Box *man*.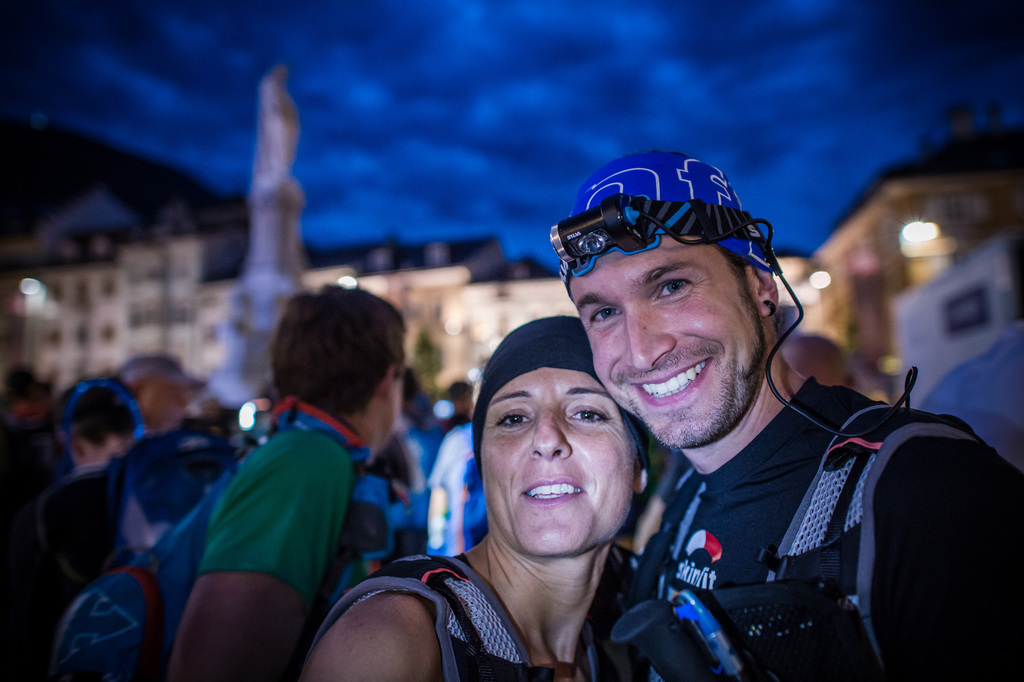
{"left": 119, "top": 353, "right": 209, "bottom": 435}.
